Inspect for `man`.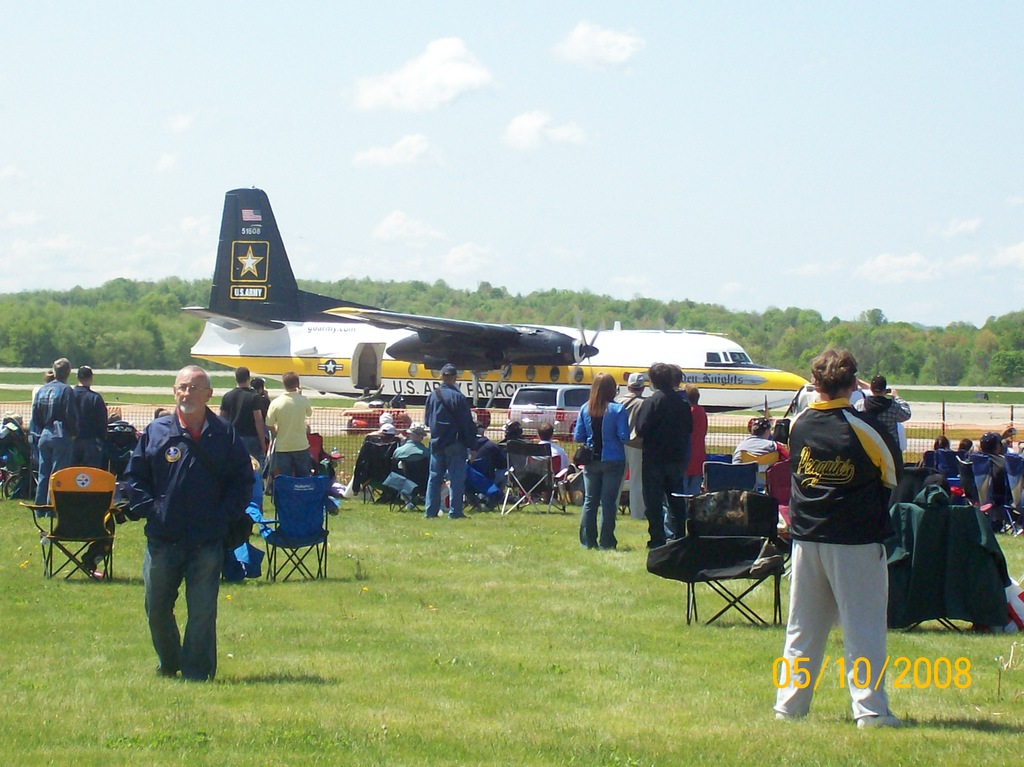
Inspection: <bbox>635, 362, 694, 548</bbox>.
